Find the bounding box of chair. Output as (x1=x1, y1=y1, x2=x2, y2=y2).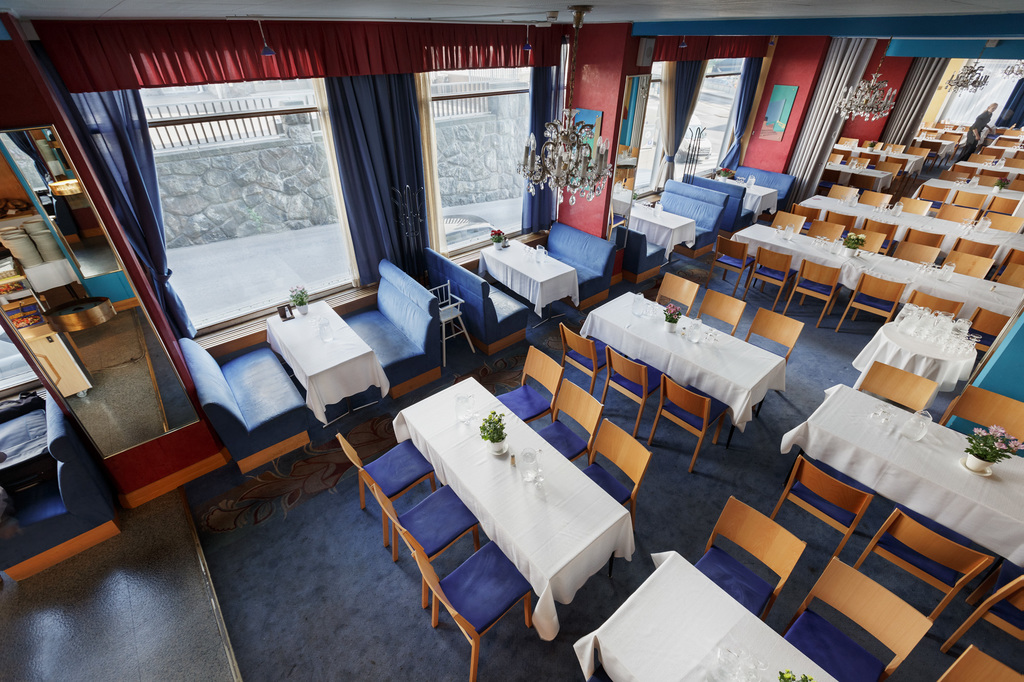
(x1=855, y1=356, x2=939, y2=416).
